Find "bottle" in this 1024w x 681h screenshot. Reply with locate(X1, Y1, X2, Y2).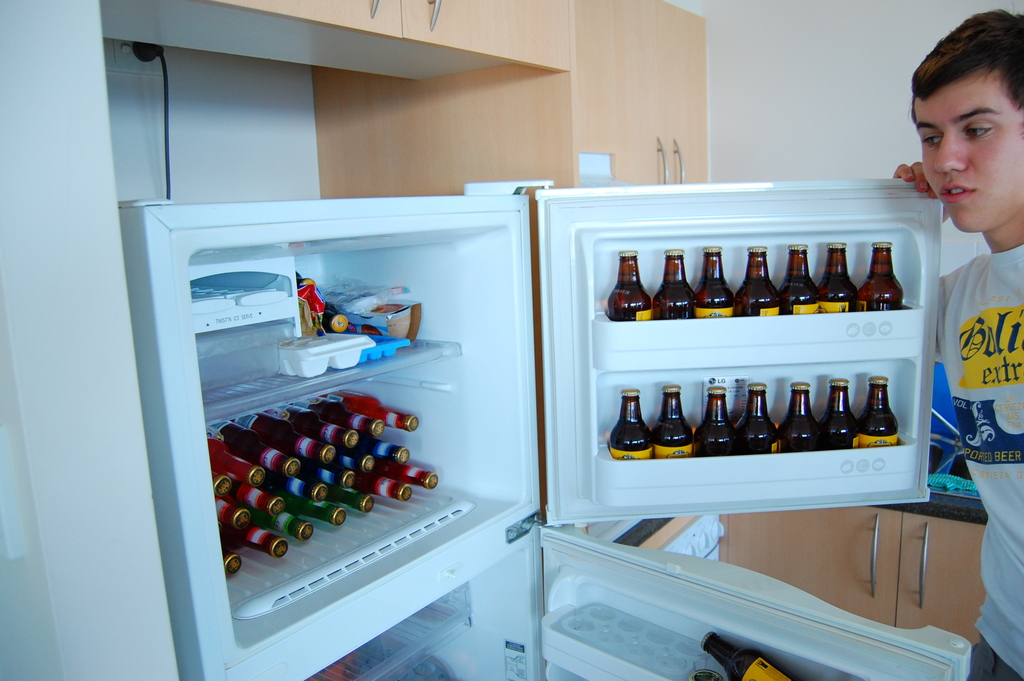
locate(252, 512, 315, 541).
